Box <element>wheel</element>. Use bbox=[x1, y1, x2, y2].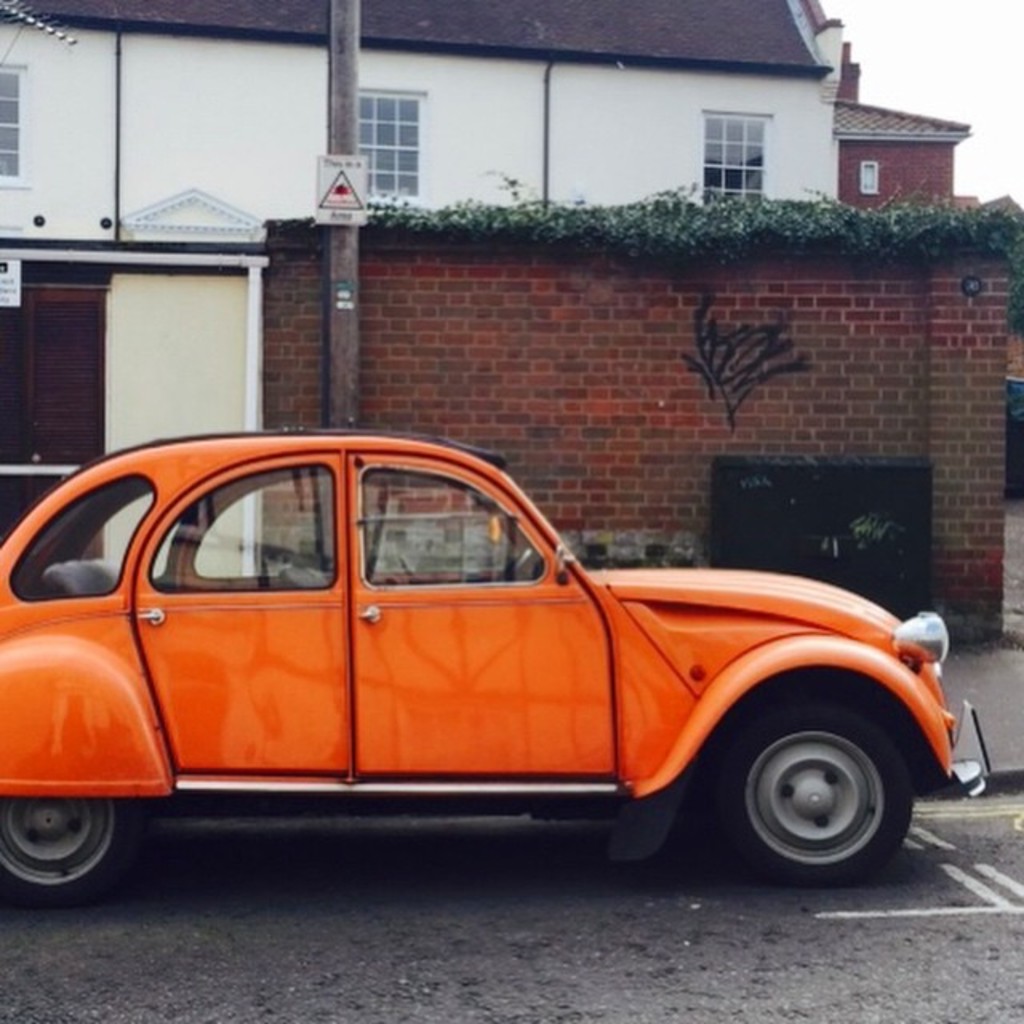
bbox=[704, 707, 939, 883].
